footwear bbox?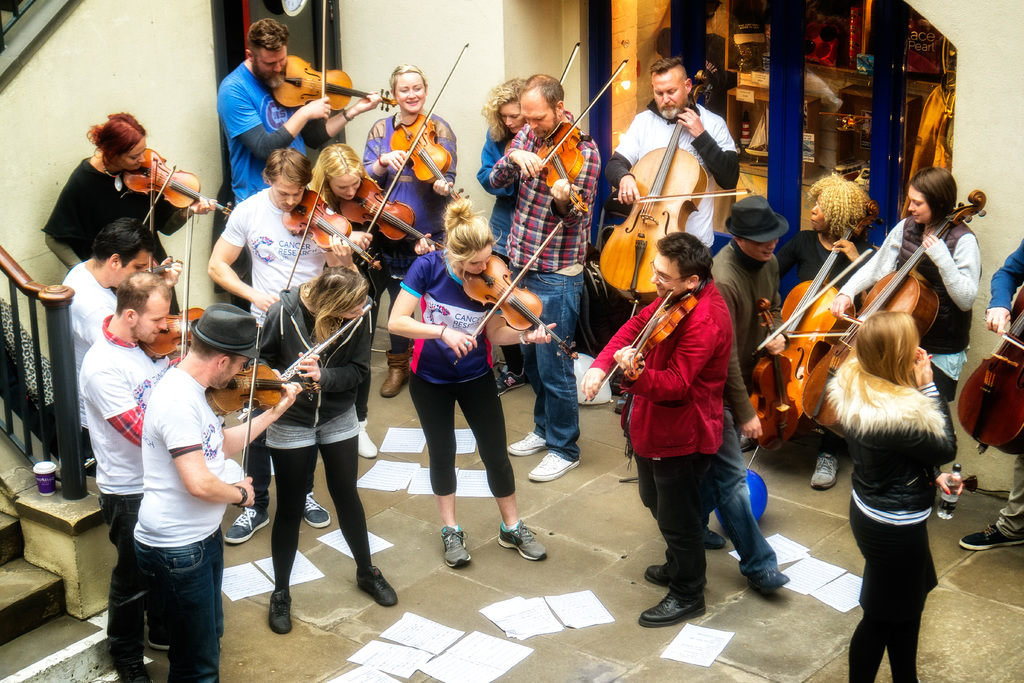
(x1=358, y1=418, x2=379, y2=458)
